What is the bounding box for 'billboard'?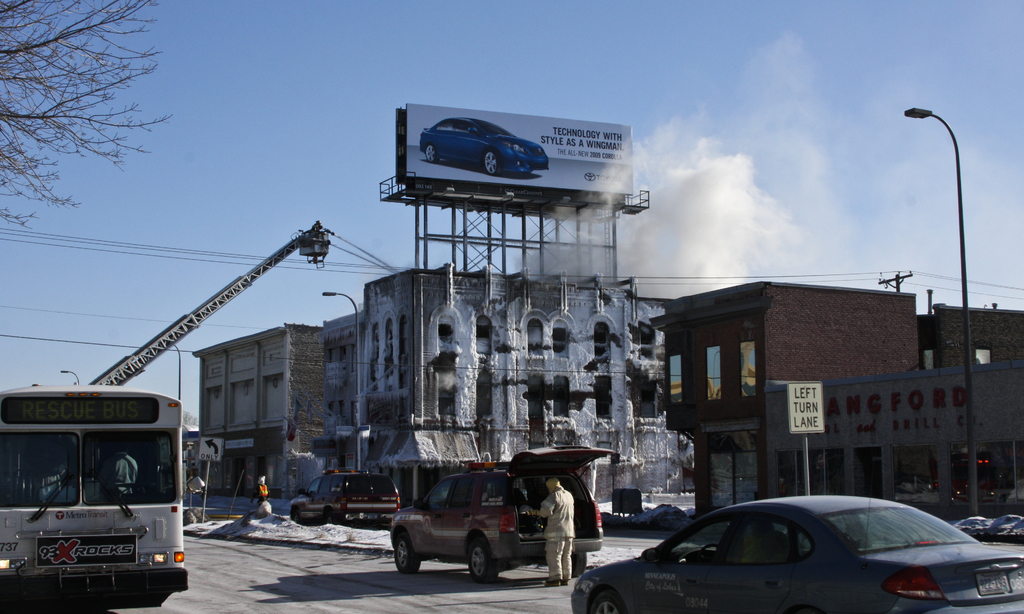
[left=788, top=379, right=828, bottom=432].
